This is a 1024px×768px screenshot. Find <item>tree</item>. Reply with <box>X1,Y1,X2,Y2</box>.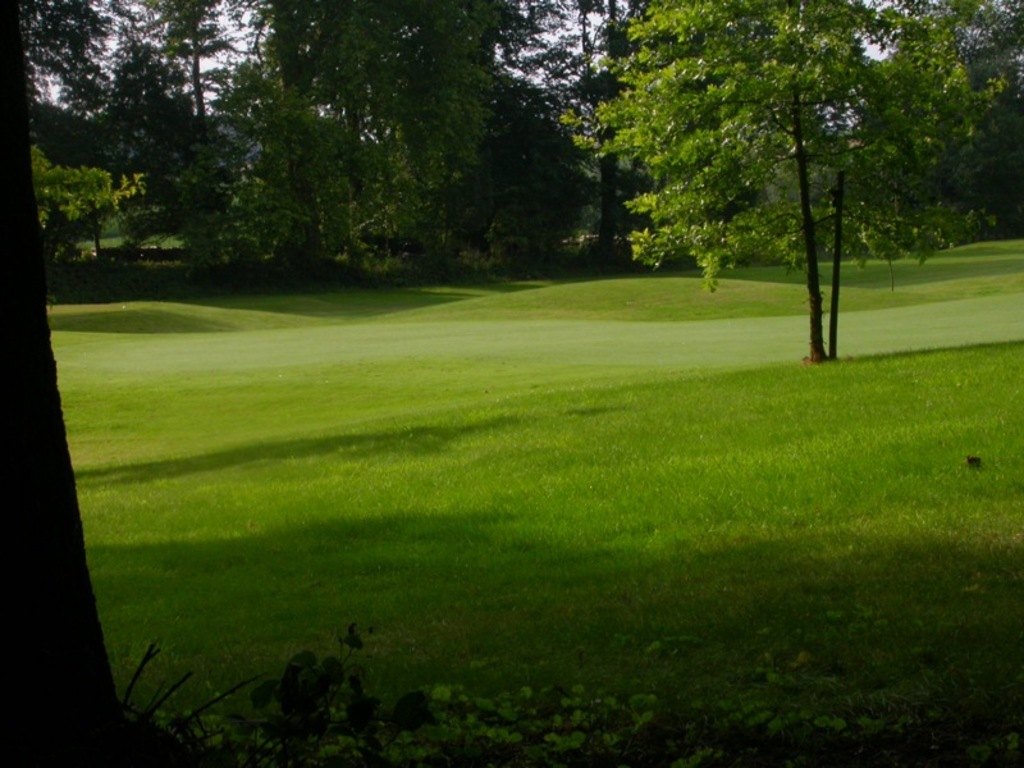
<box>170,0,585,301</box>.
